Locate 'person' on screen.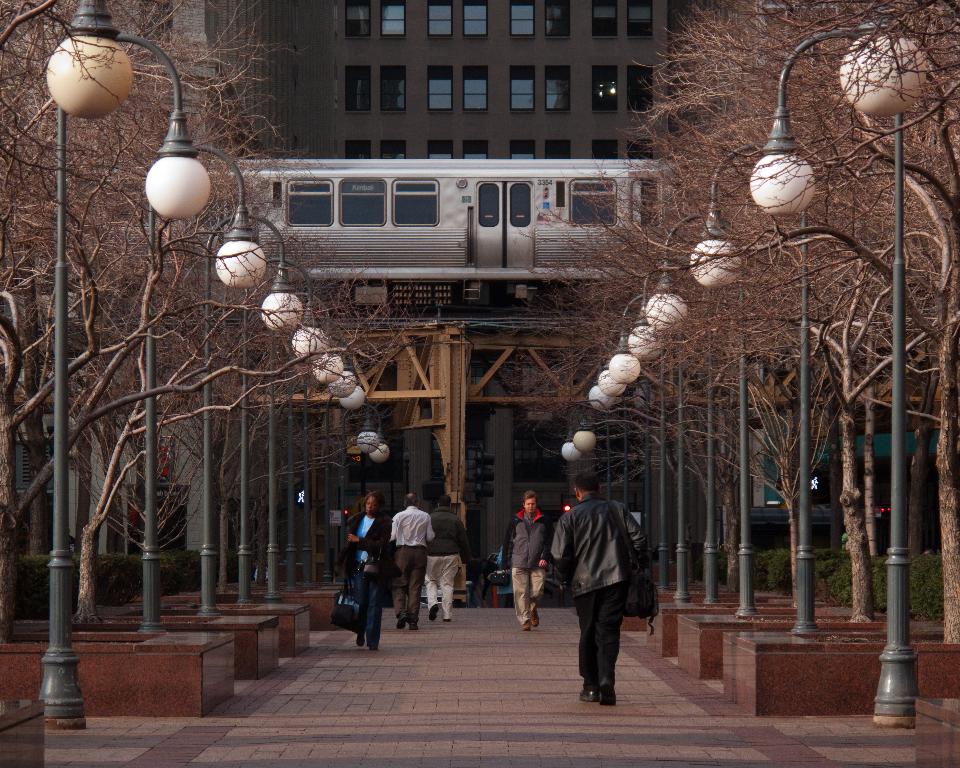
On screen at bbox=[338, 488, 391, 648].
